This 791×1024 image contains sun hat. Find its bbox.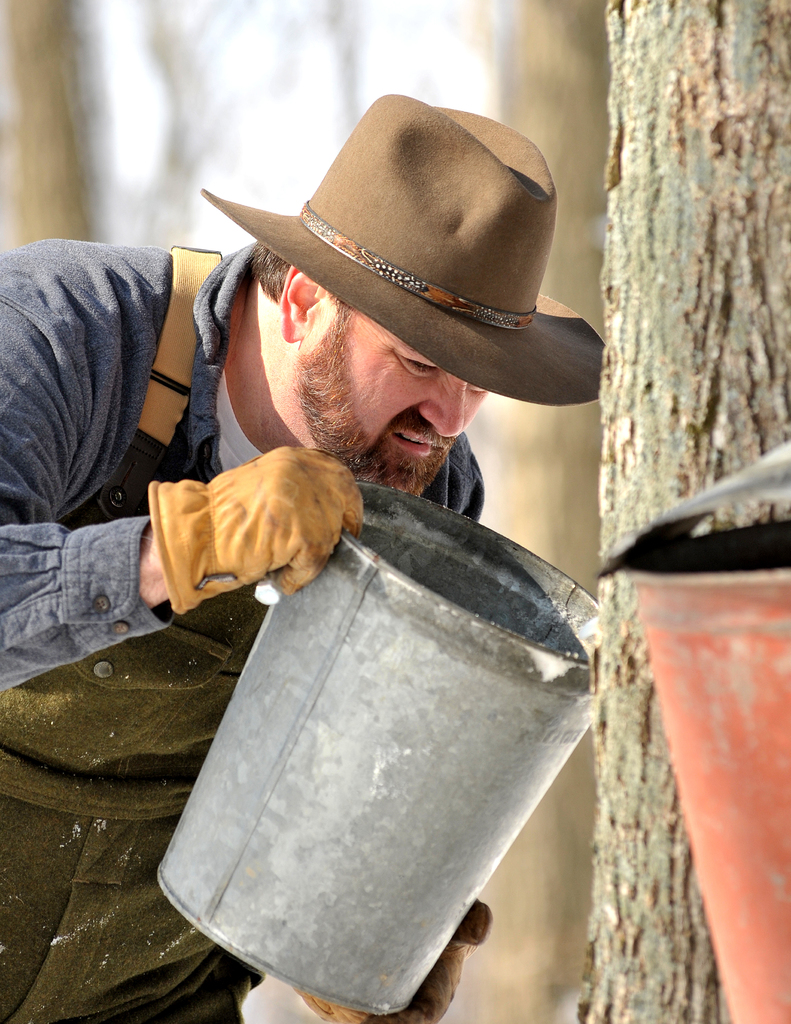
crop(195, 88, 608, 413).
